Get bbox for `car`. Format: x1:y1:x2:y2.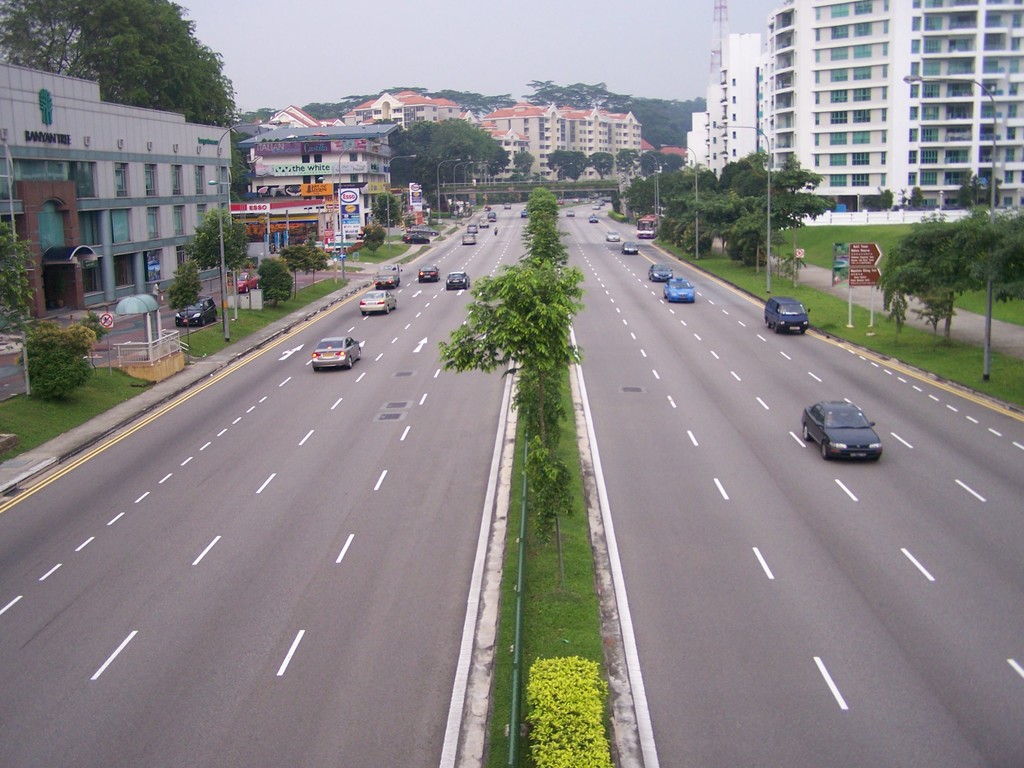
461:234:474:244.
